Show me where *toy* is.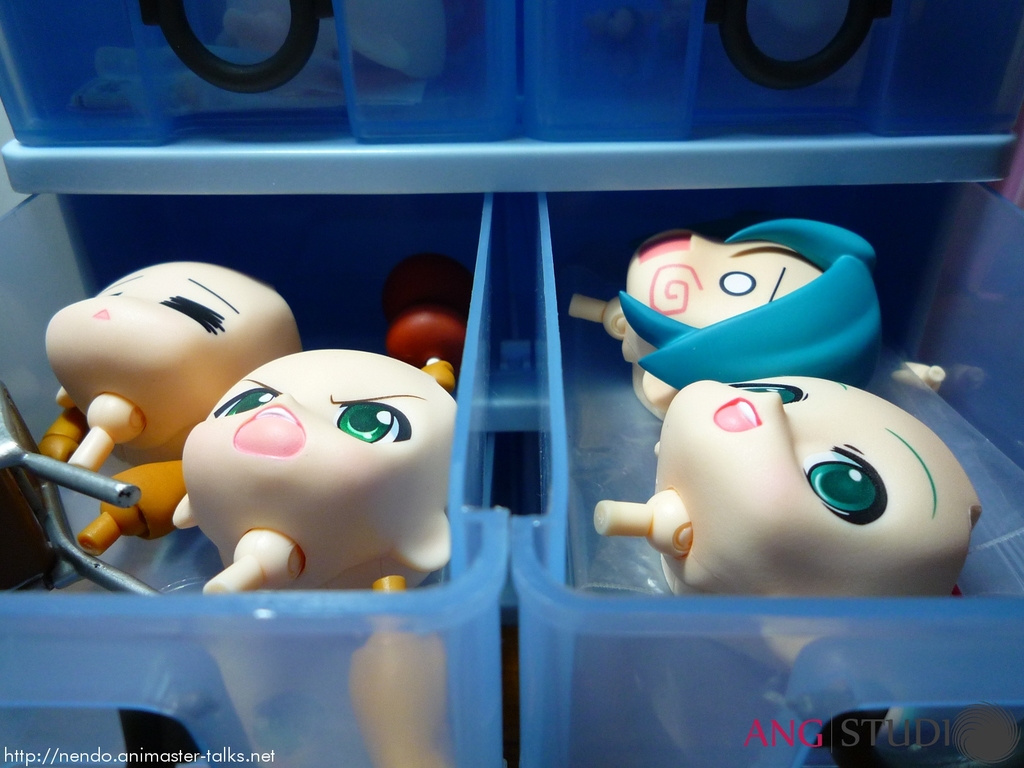
*toy* is at {"x1": 348, "y1": 573, "x2": 452, "y2": 767}.
